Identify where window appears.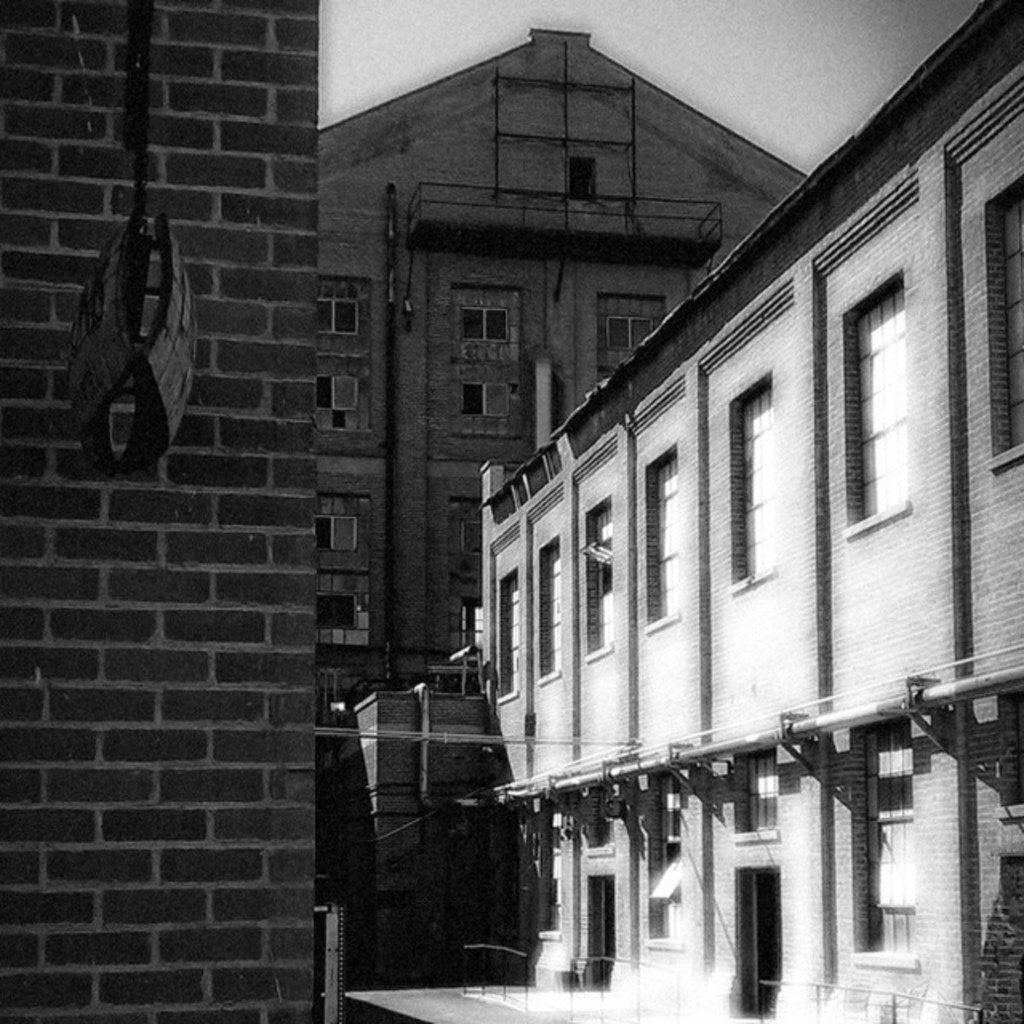
Appears at [318,288,363,333].
